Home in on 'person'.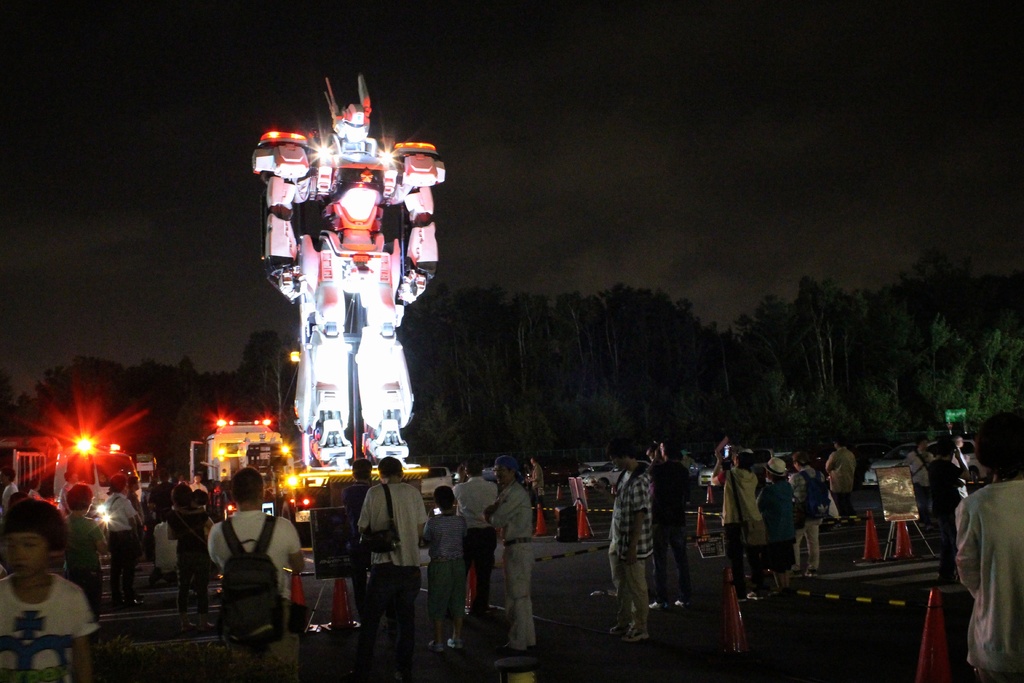
Homed in at select_region(451, 461, 497, 635).
